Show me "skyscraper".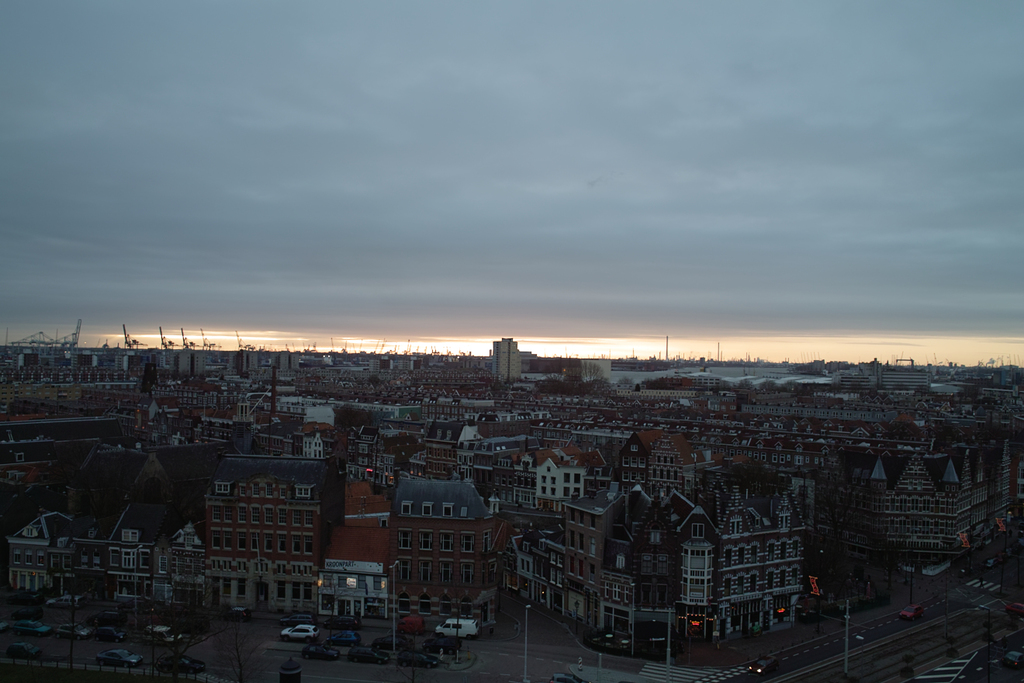
"skyscraper" is here: <bbox>490, 337, 523, 384</bbox>.
